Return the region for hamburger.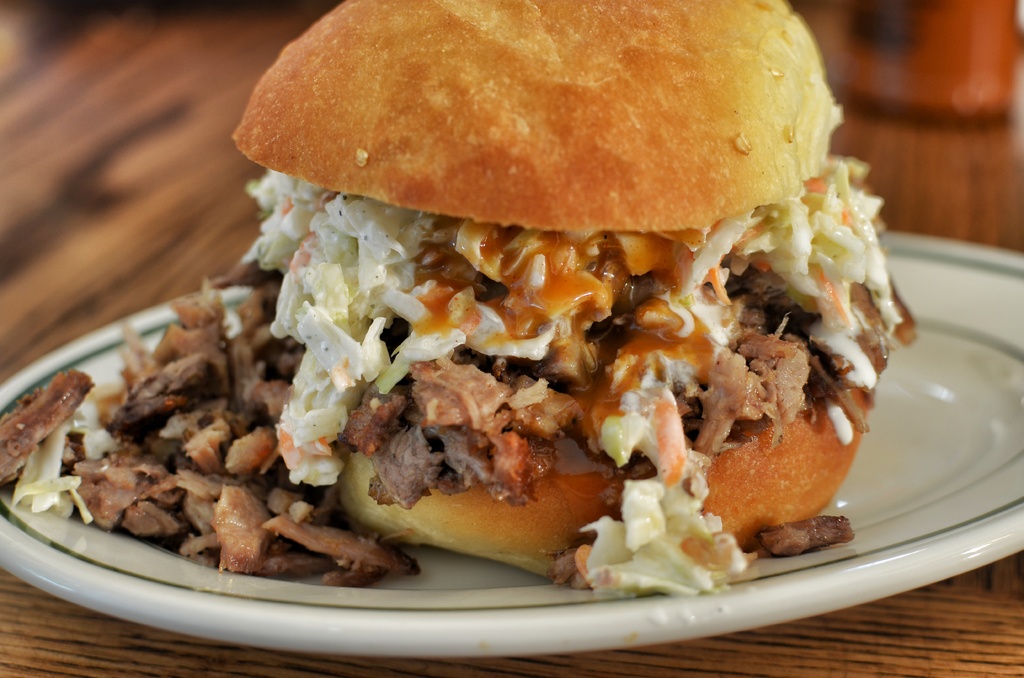
Rect(239, 0, 917, 606).
